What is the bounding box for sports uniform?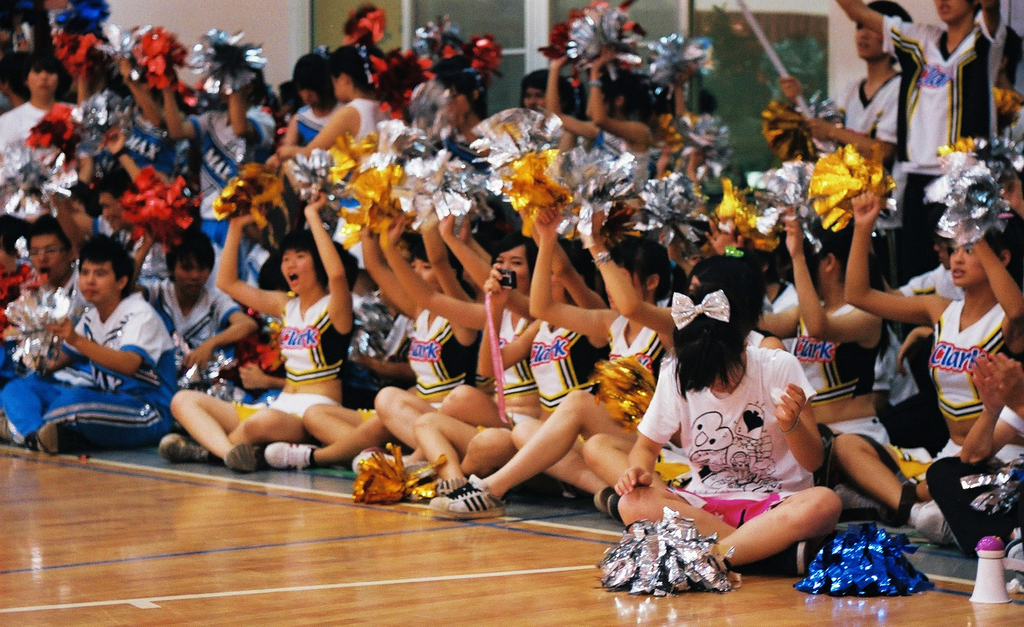
x1=874 y1=13 x2=1022 y2=155.
